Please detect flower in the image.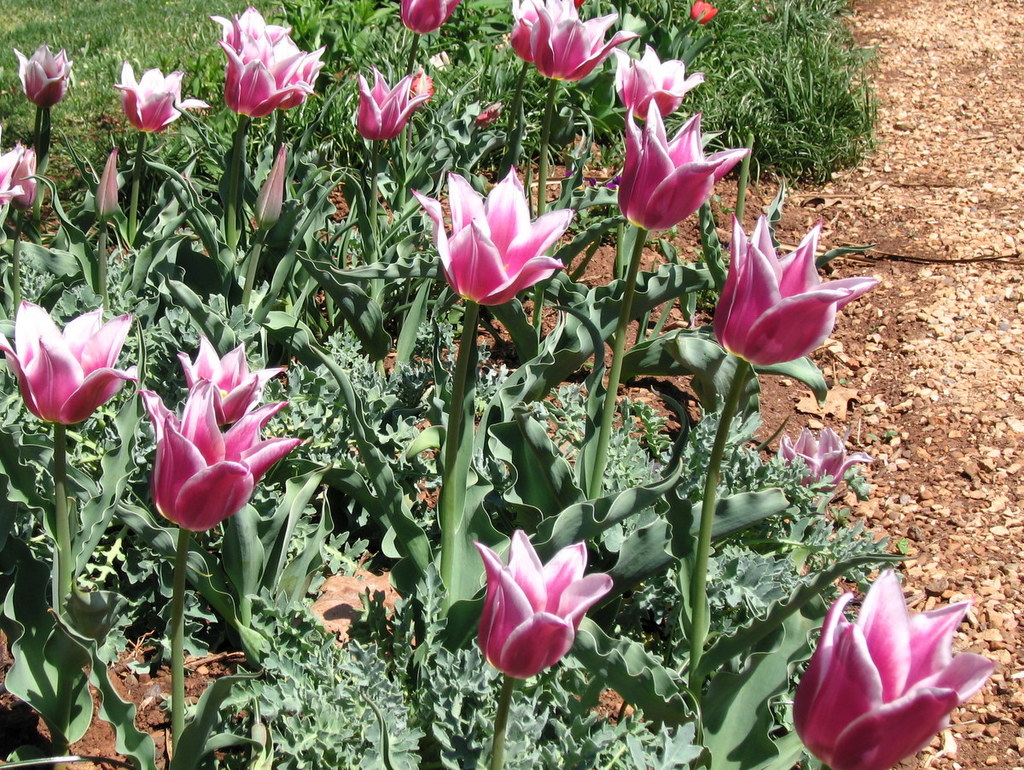
x1=180, y1=341, x2=288, y2=412.
